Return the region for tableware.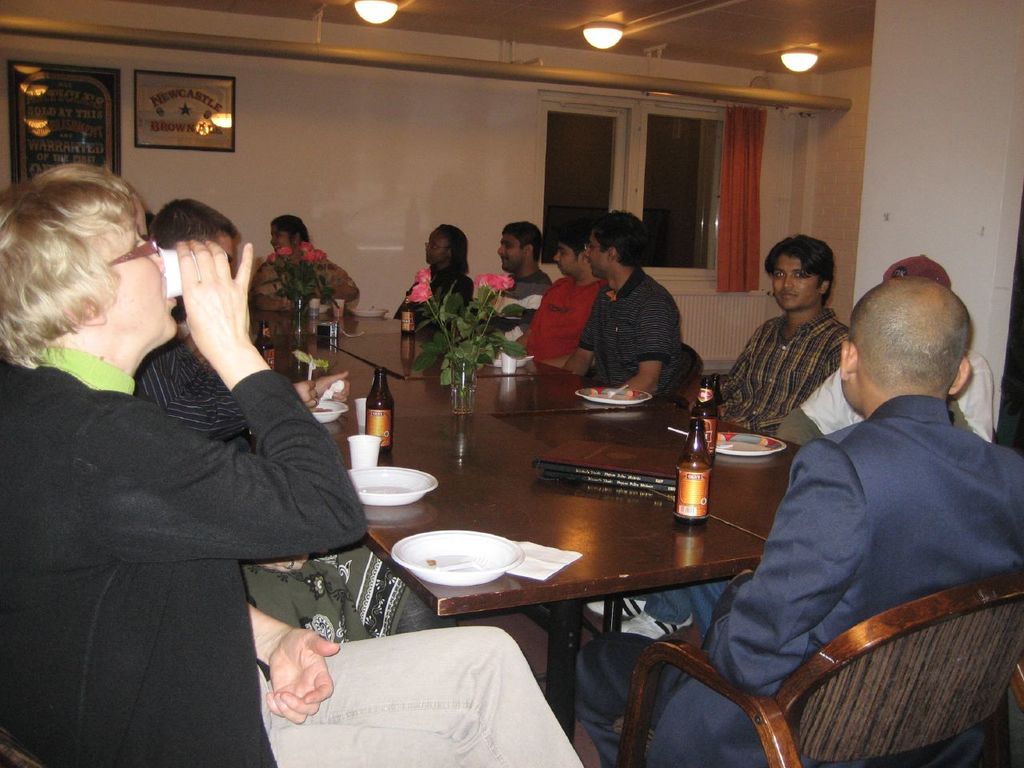
{"left": 346, "top": 464, "right": 438, "bottom": 502}.
